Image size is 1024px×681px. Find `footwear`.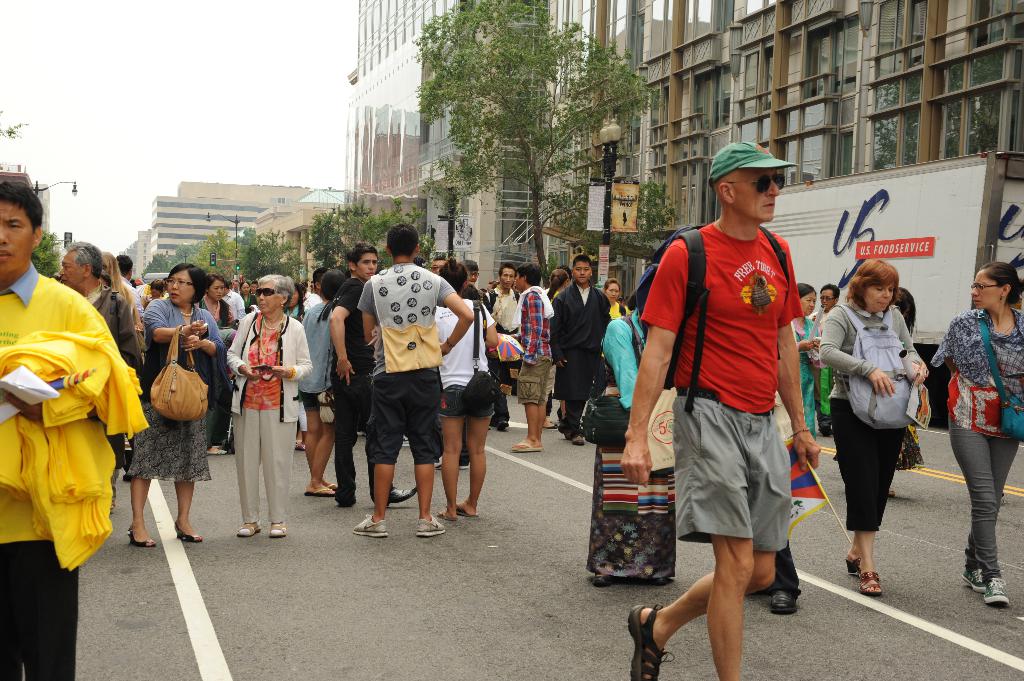
(x1=176, y1=525, x2=200, y2=545).
